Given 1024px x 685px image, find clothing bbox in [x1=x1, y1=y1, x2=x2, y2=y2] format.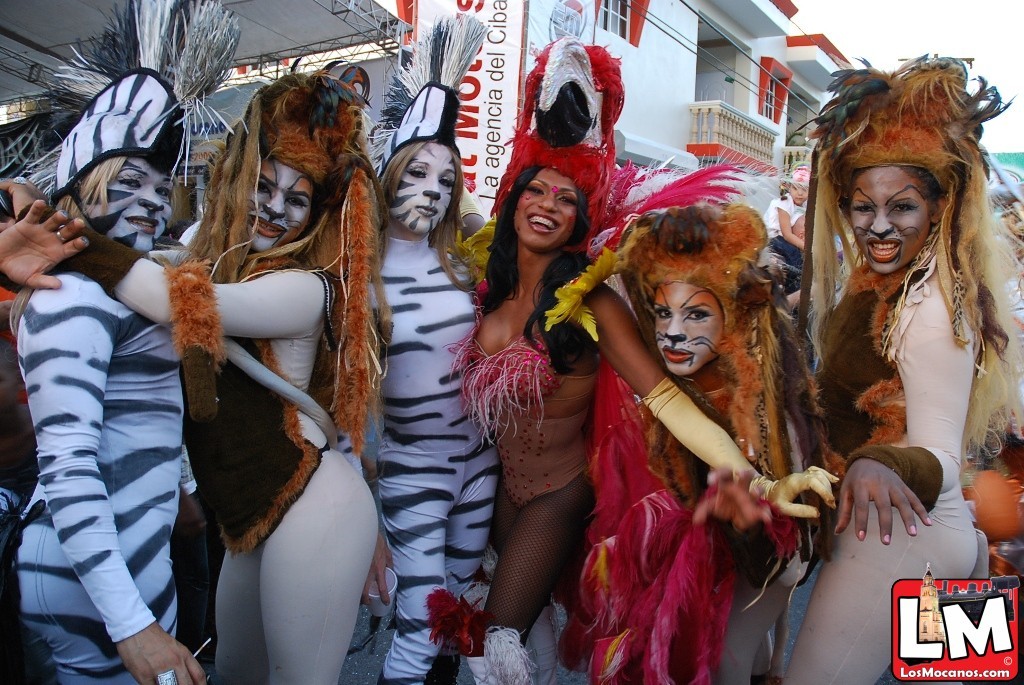
[x1=451, y1=293, x2=598, y2=505].
